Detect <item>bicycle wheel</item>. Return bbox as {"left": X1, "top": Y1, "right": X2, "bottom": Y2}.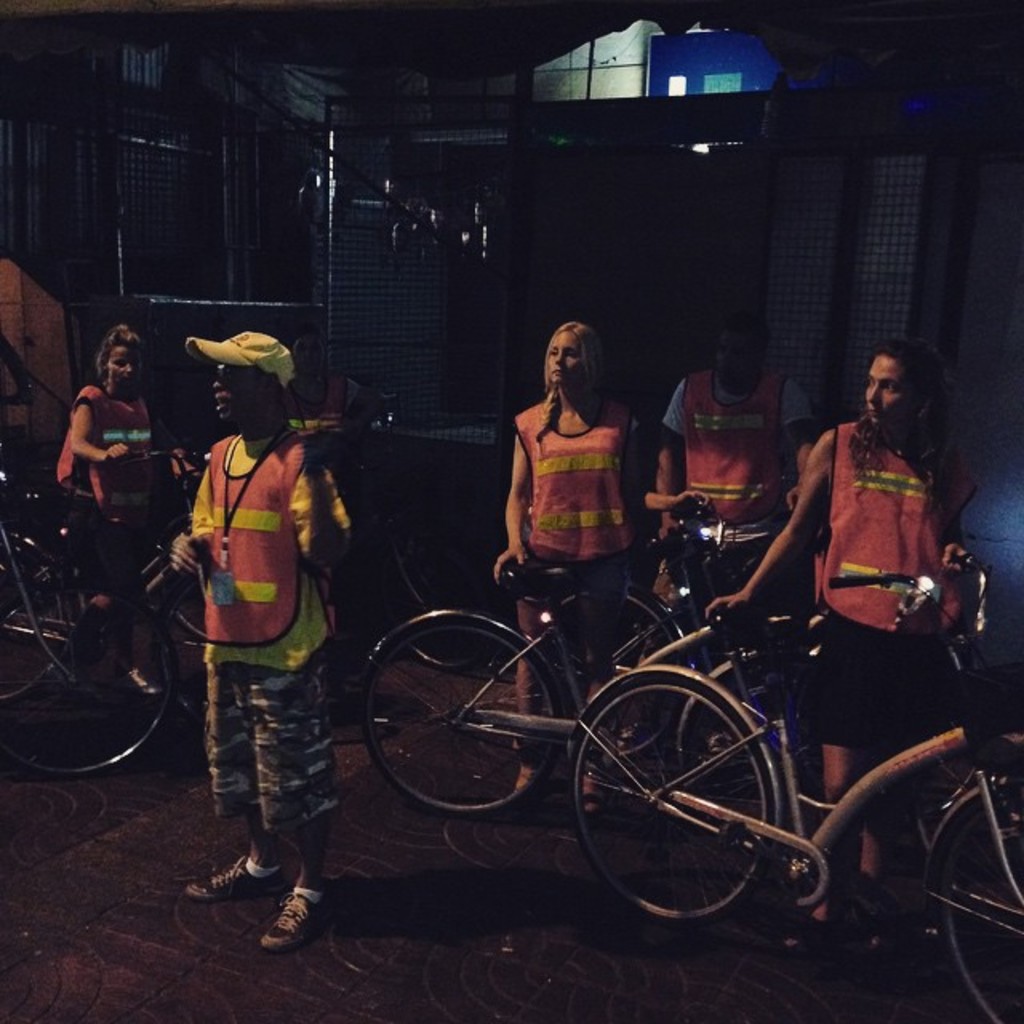
{"left": 581, "top": 683, "right": 803, "bottom": 934}.
